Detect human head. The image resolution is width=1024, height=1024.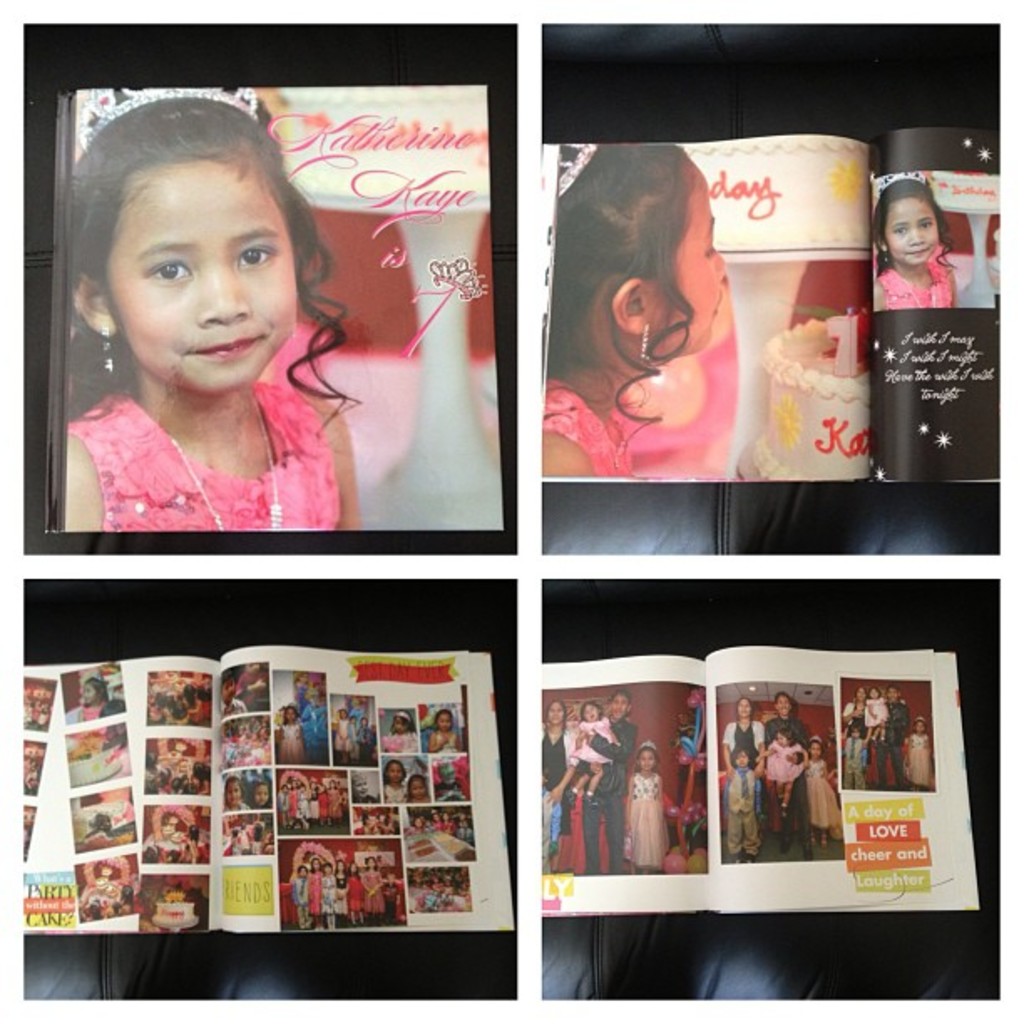
(x1=554, y1=141, x2=726, y2=370).
